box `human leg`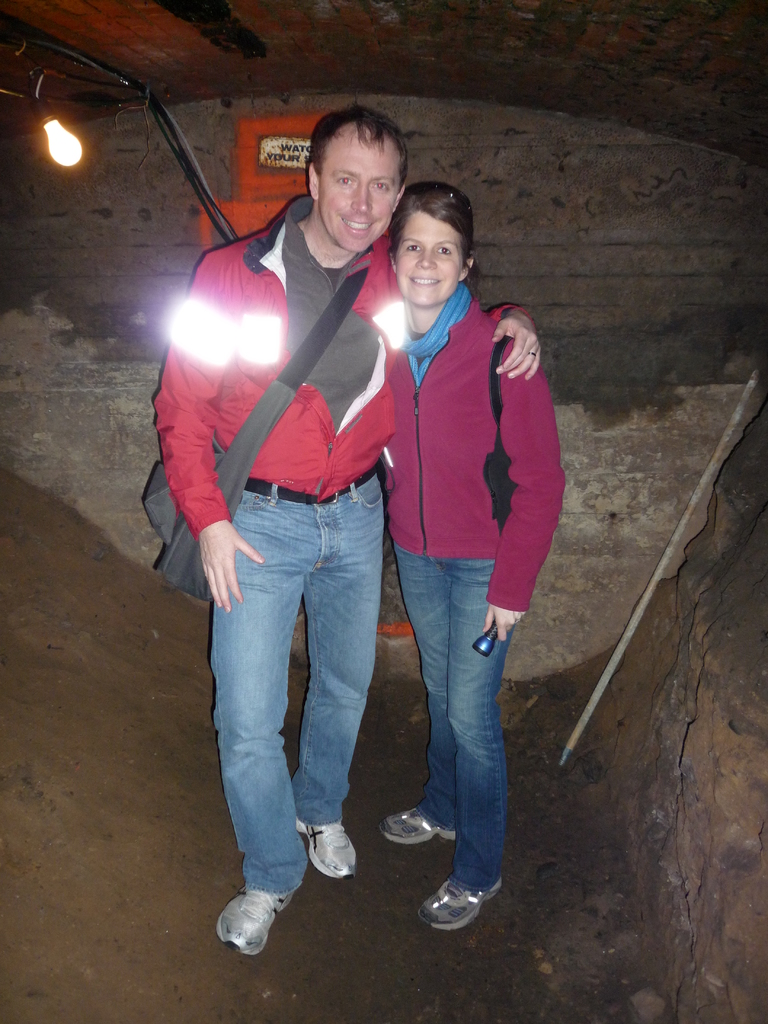
[left=387, top=540, right=511, bottom=923]
